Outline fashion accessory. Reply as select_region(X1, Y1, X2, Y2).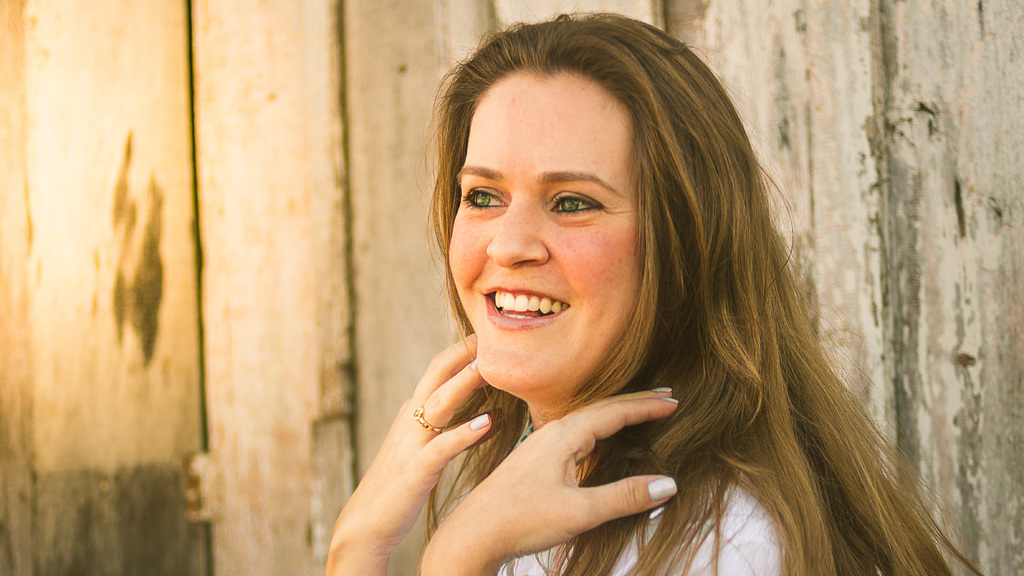
select_region(467, 415, 486, 427).
